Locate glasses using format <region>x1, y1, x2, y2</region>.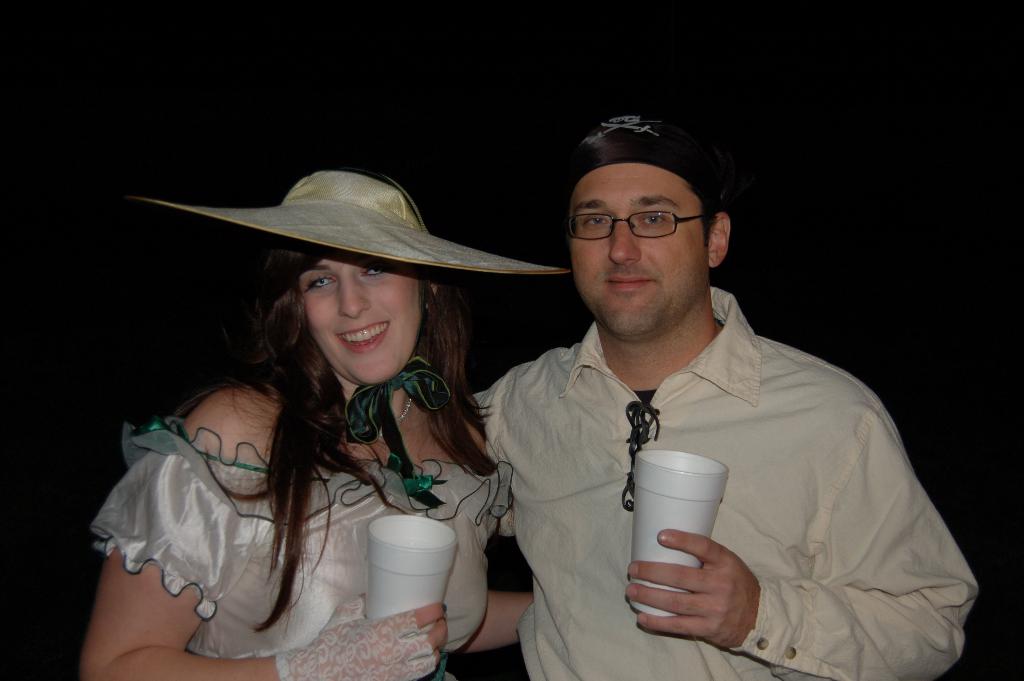
<region>565, 208, 714, 241</region>.
